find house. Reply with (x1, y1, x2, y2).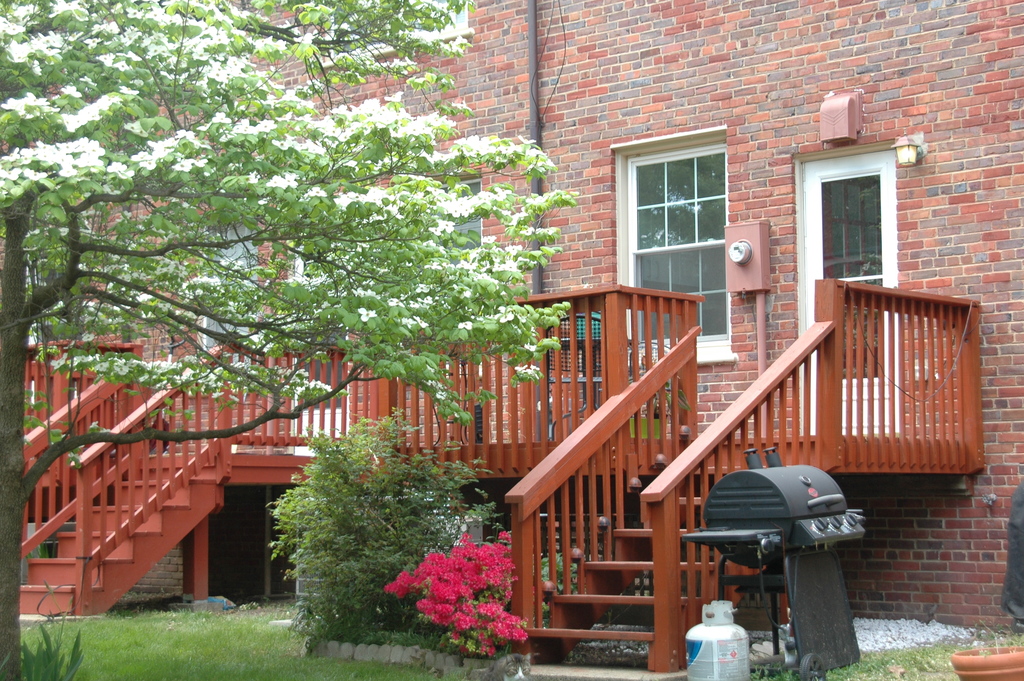
(20, 0, 1023, 680).
